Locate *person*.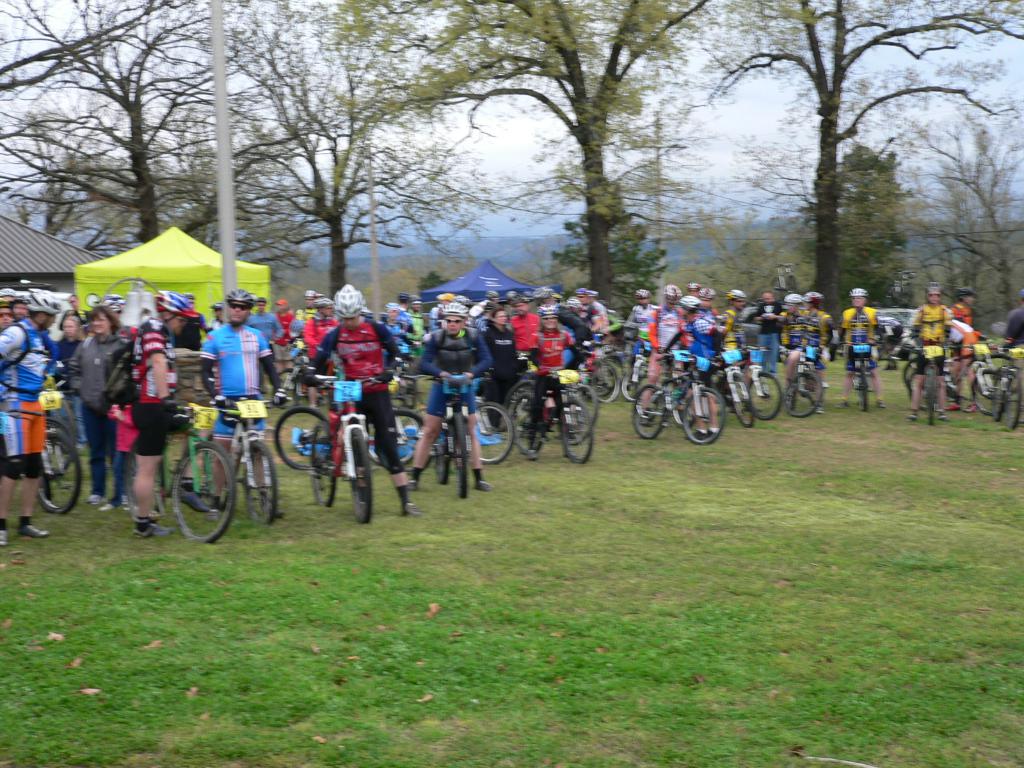
Bounding box: [left=946, top=313, right=980, bottom=403].
